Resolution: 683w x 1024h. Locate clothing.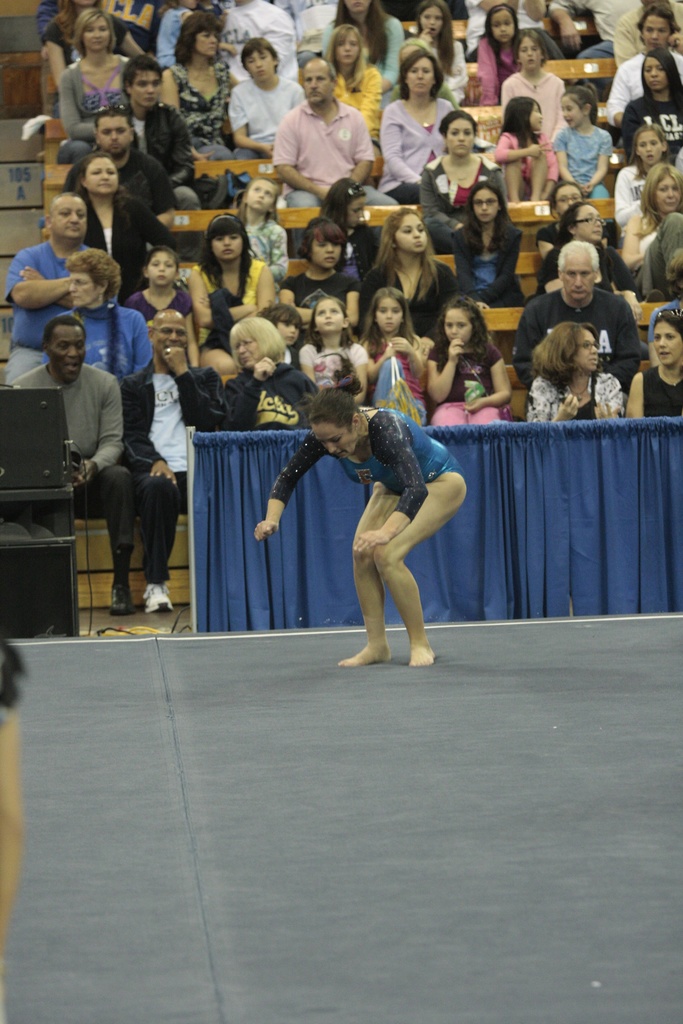
box=[539, 214, 568, 258].
